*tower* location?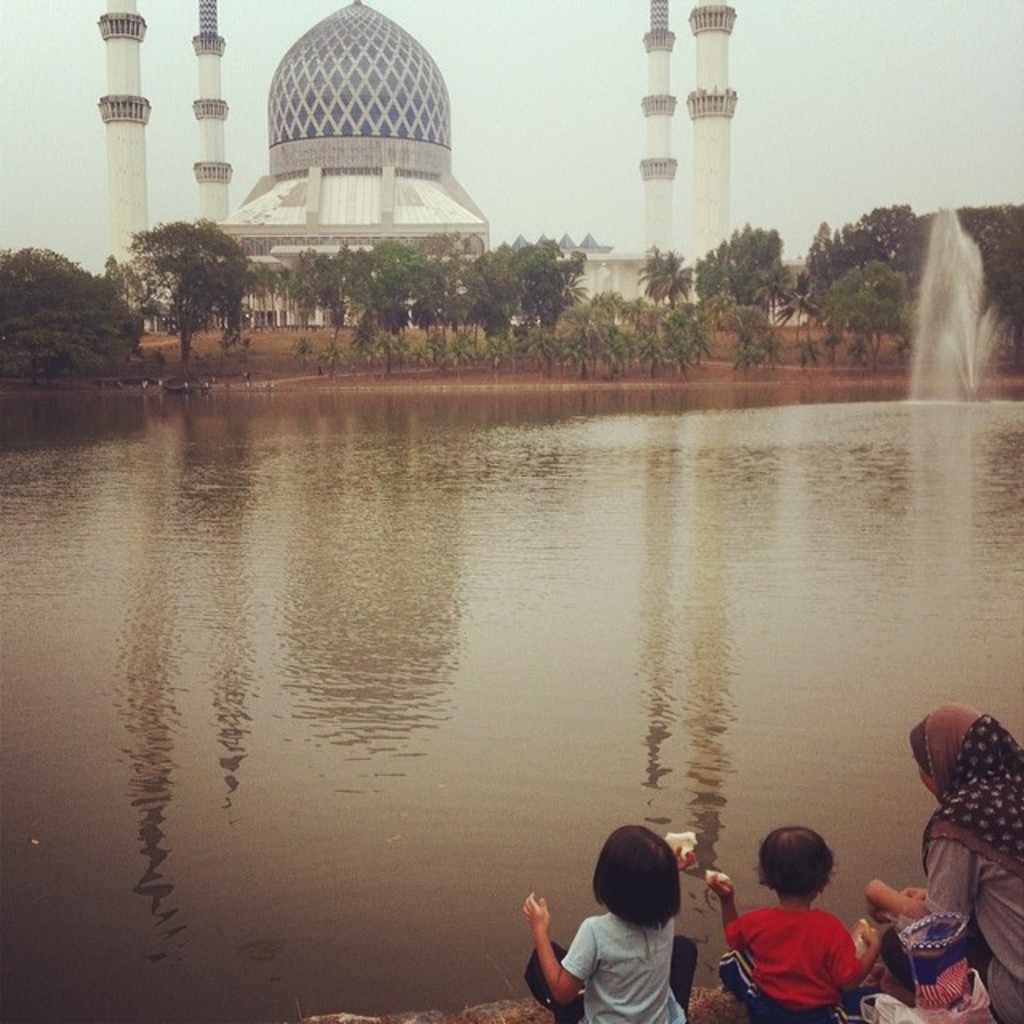
Rect(194, 0, 235, 218)
